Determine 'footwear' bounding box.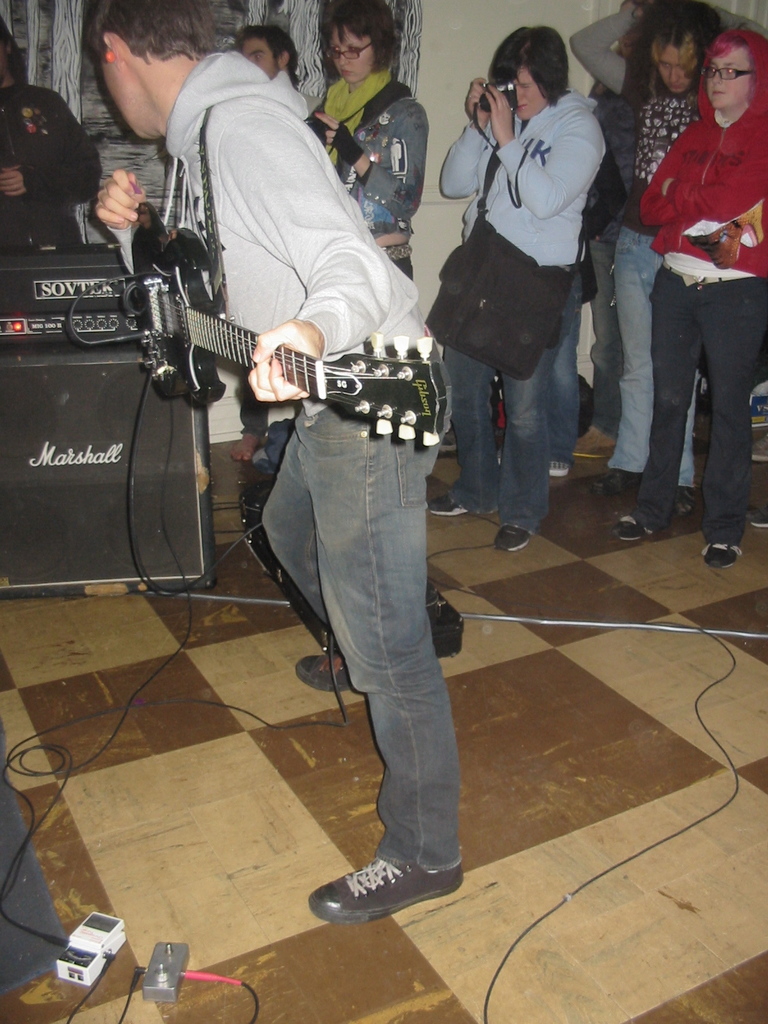
Determined: box=[700, 540, 747, 574].
